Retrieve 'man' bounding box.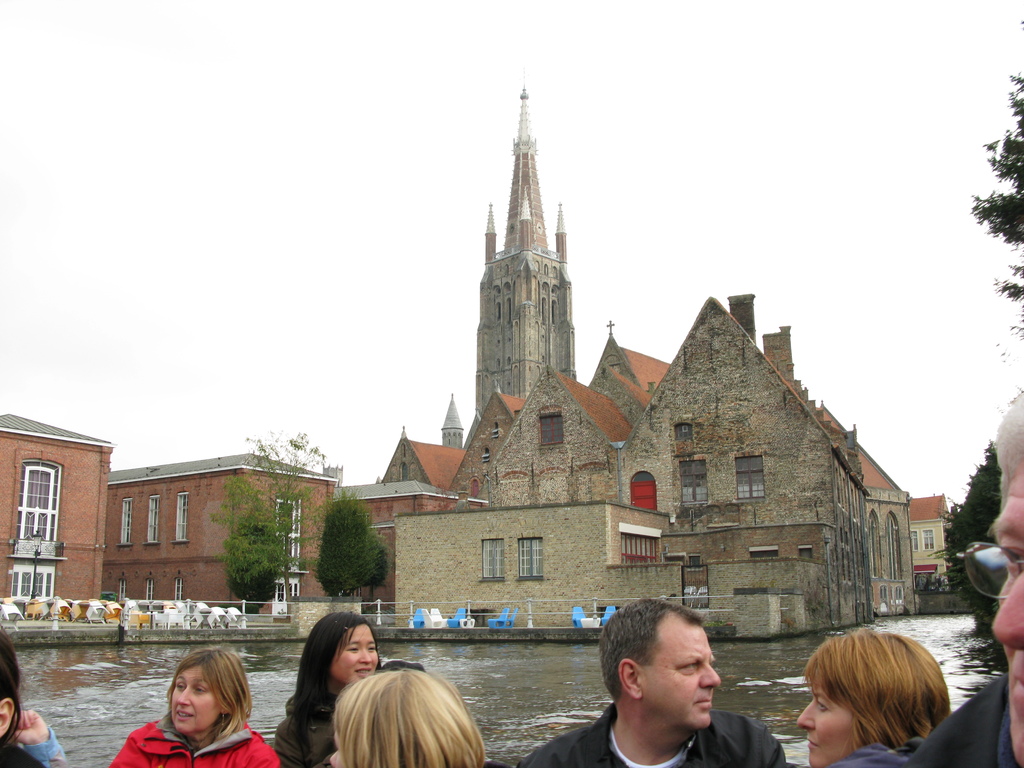
Bounding box: BBox(520, 598, 792, 767).
